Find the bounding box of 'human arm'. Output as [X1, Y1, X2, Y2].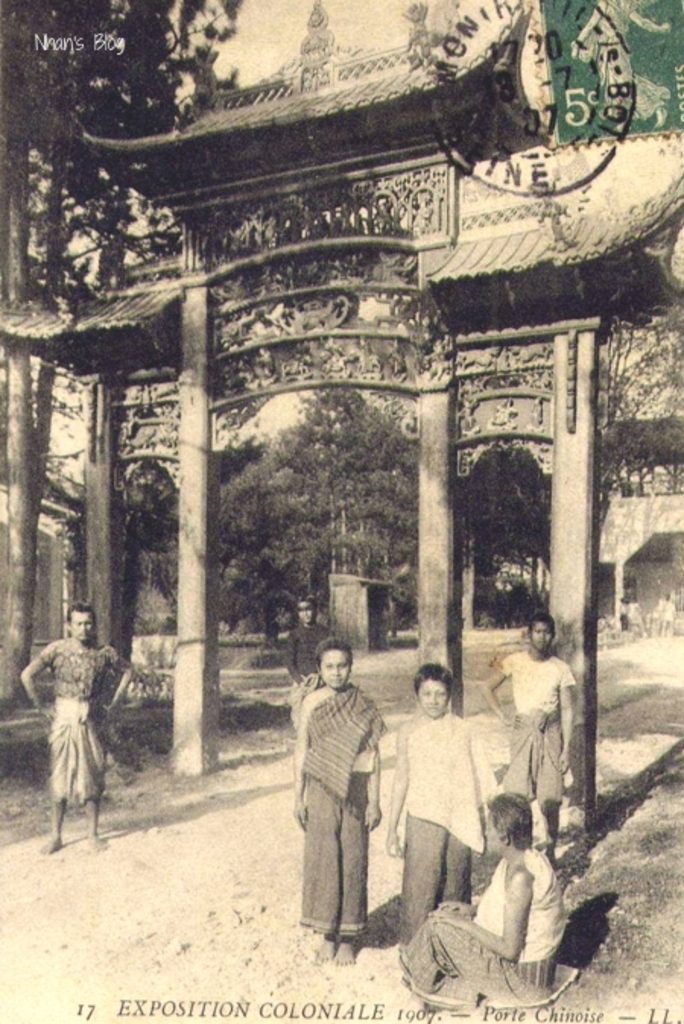
[421, 866, 530, 962].
